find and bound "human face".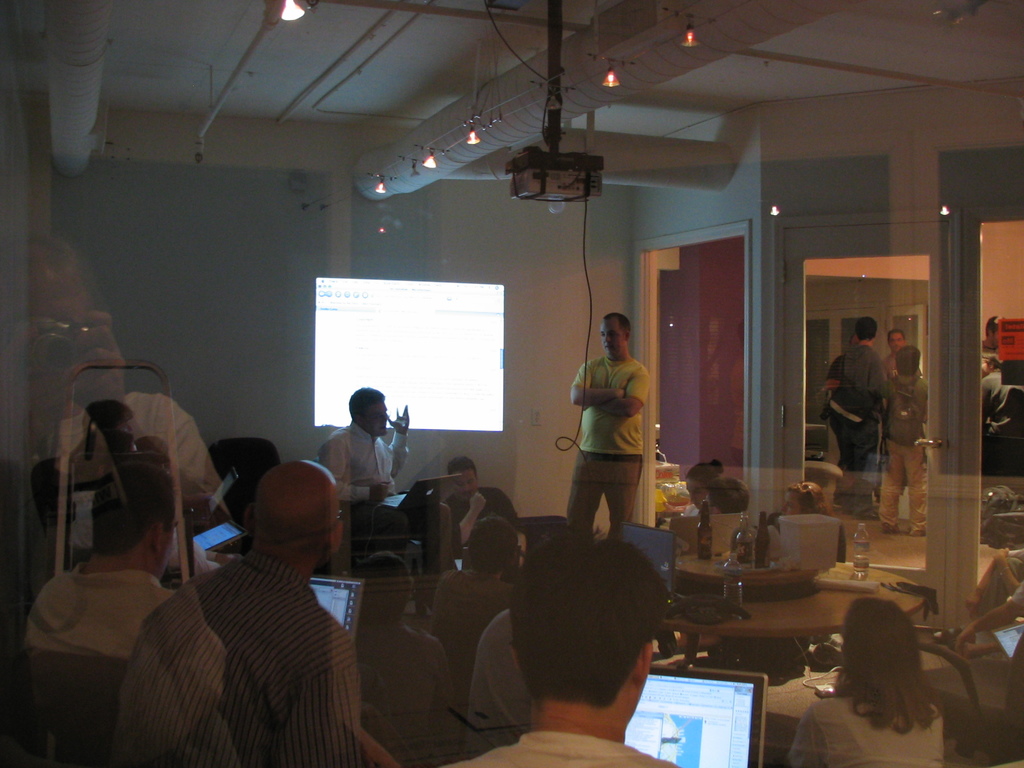
Bound: region(459, 468, 477, 501).
